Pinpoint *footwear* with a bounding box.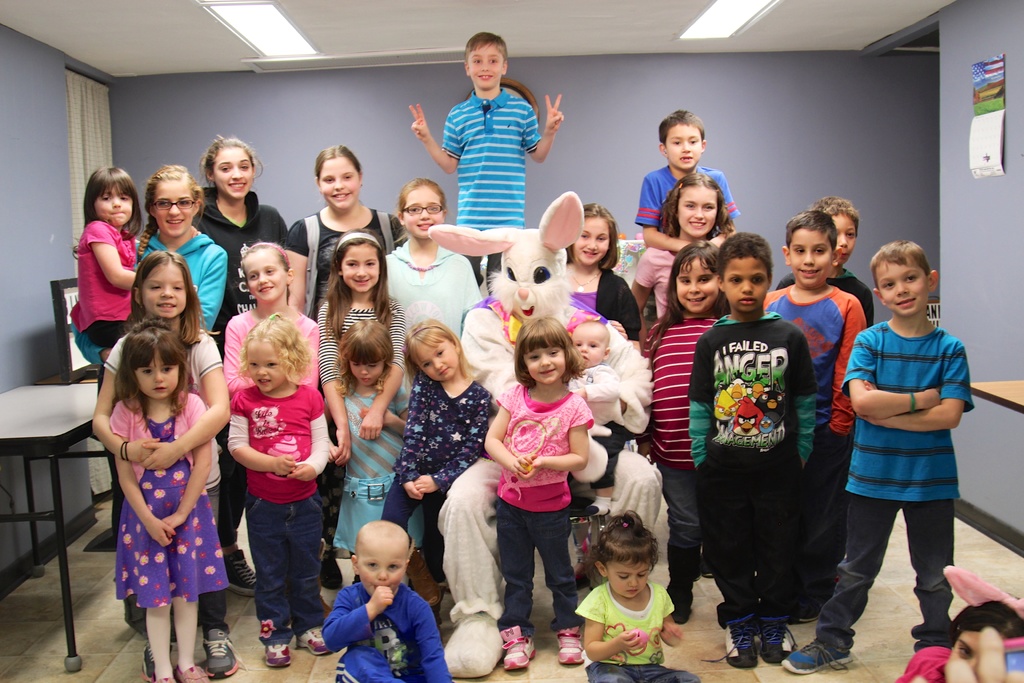
260:641:296:670.
